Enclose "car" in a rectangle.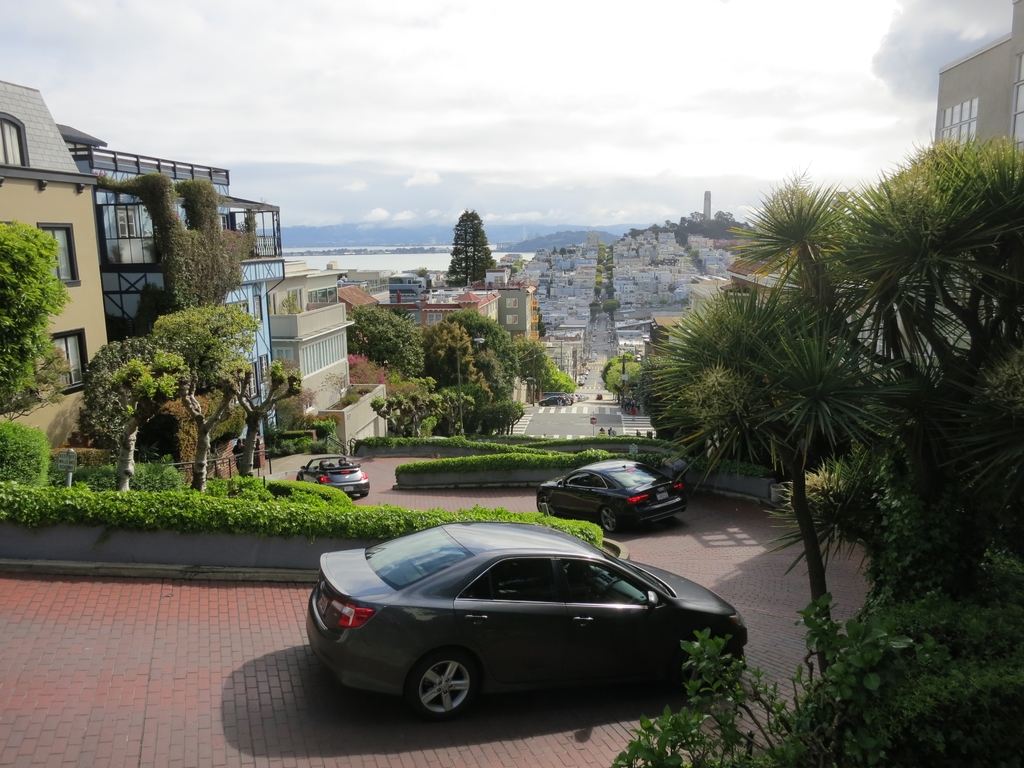
(531,457,689,535).
